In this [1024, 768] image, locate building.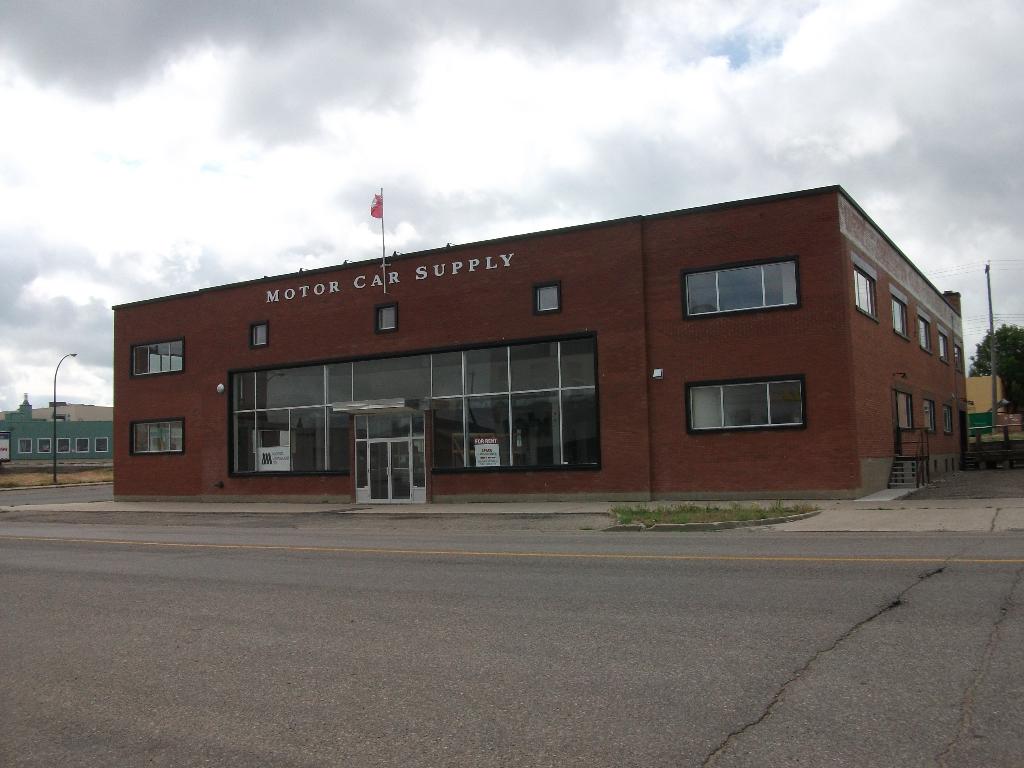
Bounding box: 0,392,114,472.
